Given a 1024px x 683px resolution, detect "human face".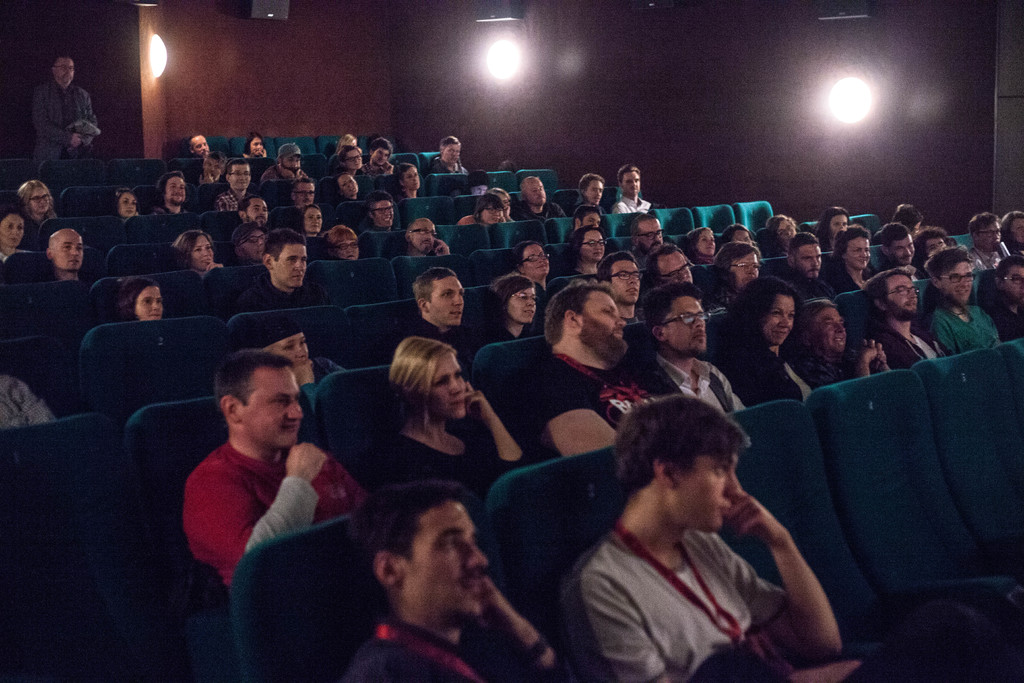
region(247, 199, 271, 226).
